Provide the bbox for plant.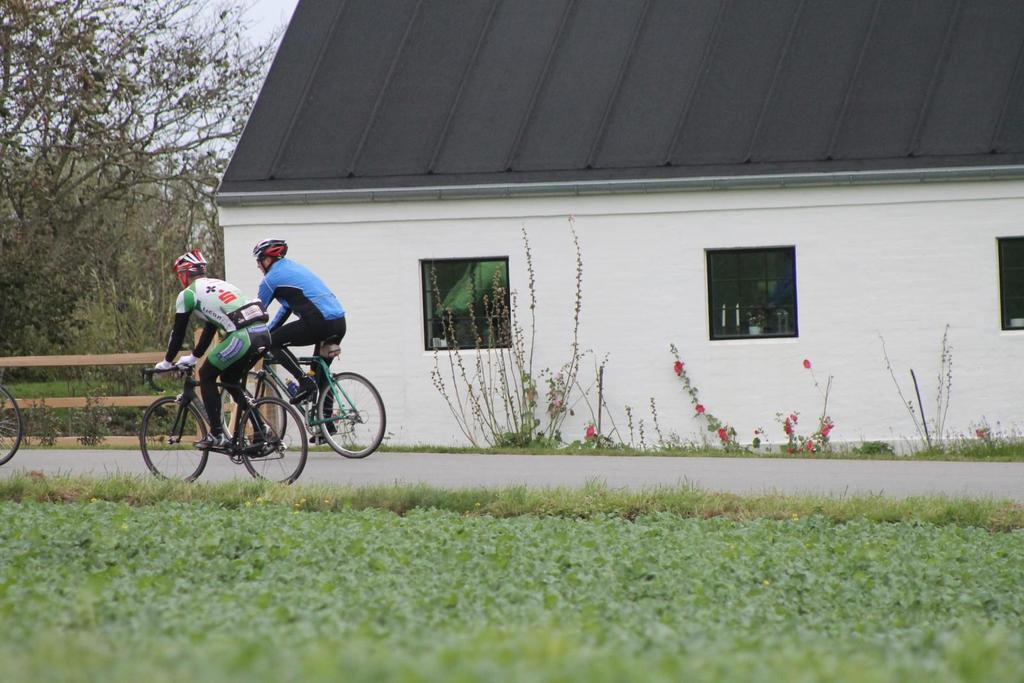
rect(672, 339, 840, 456).
